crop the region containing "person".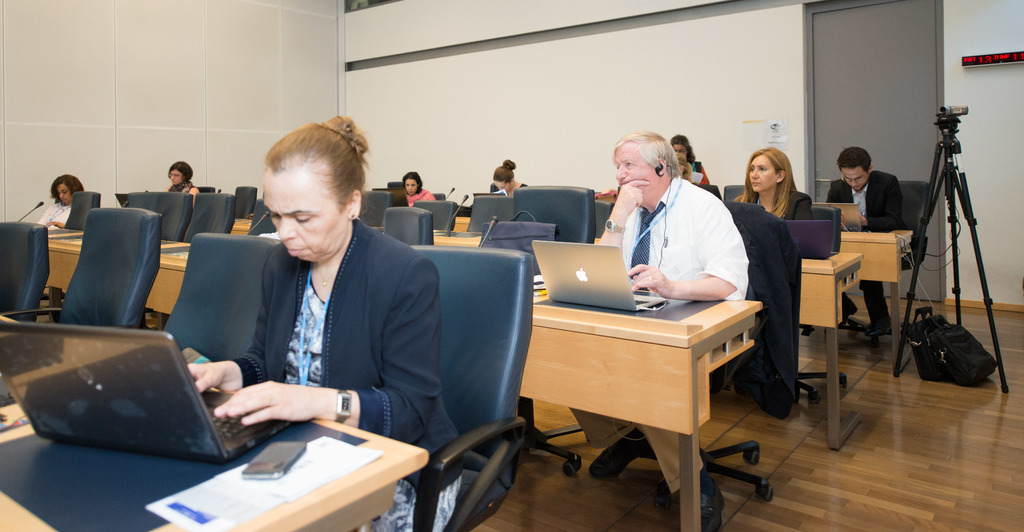
Crop region: 492,158,525,200.
